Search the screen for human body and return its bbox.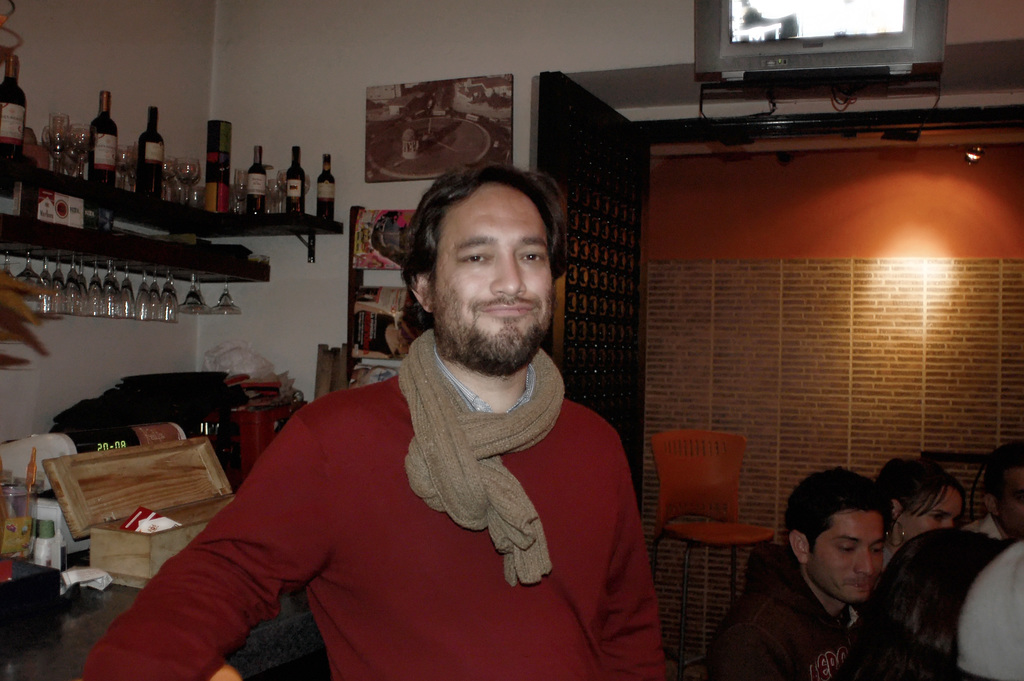
Found: rect(177, 195, 672, 680).
